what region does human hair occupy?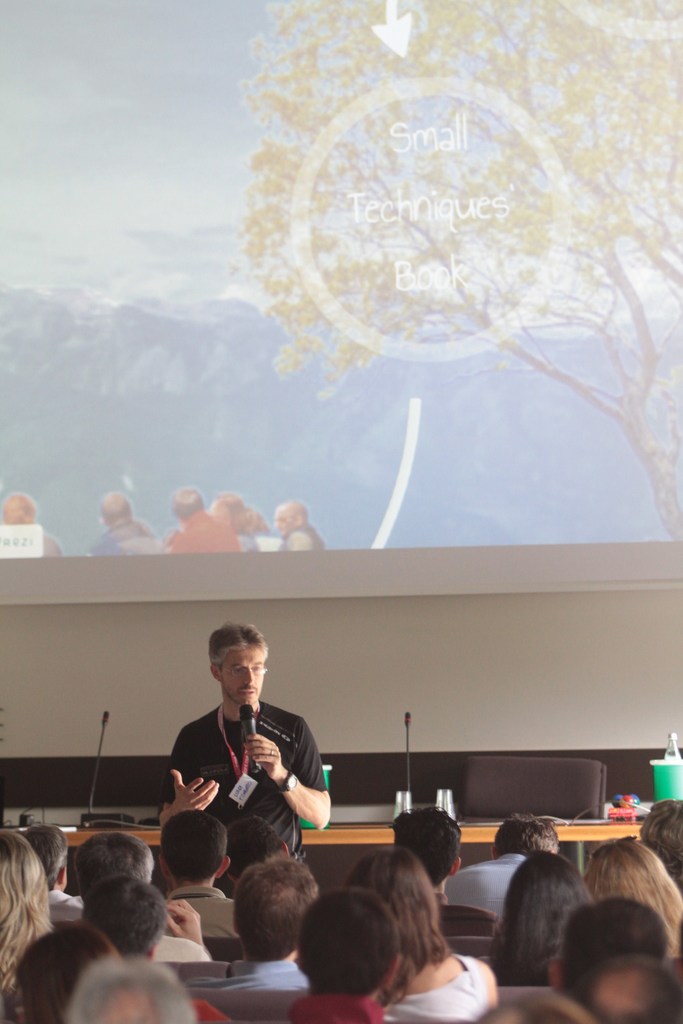
56/963/198/1023.
